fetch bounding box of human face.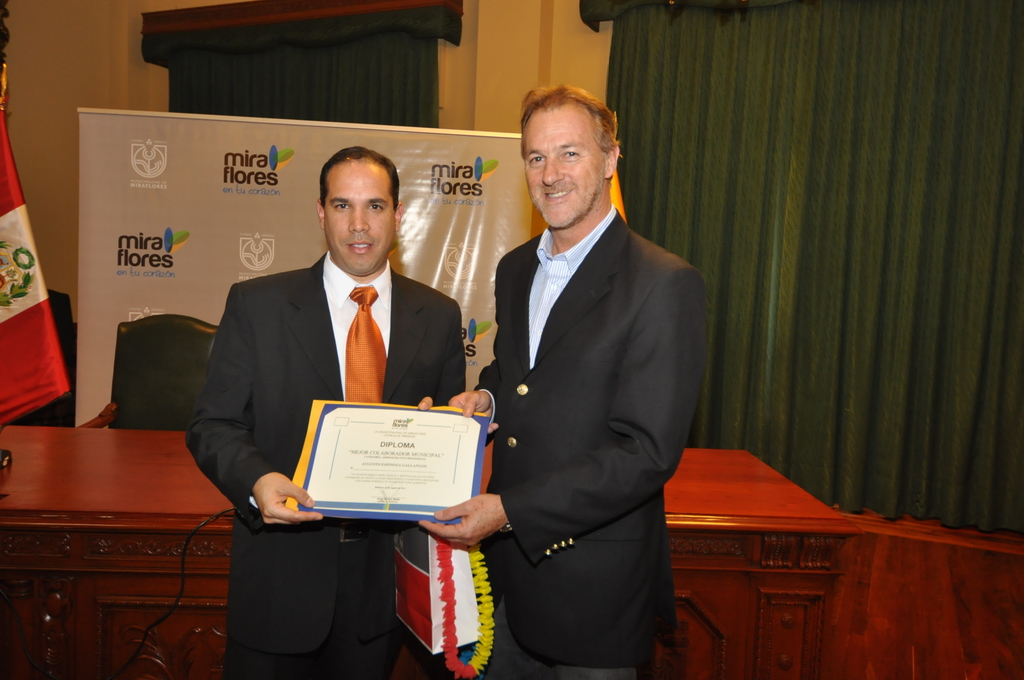
Bbox: l=519, t=104, r=603, b=227.
